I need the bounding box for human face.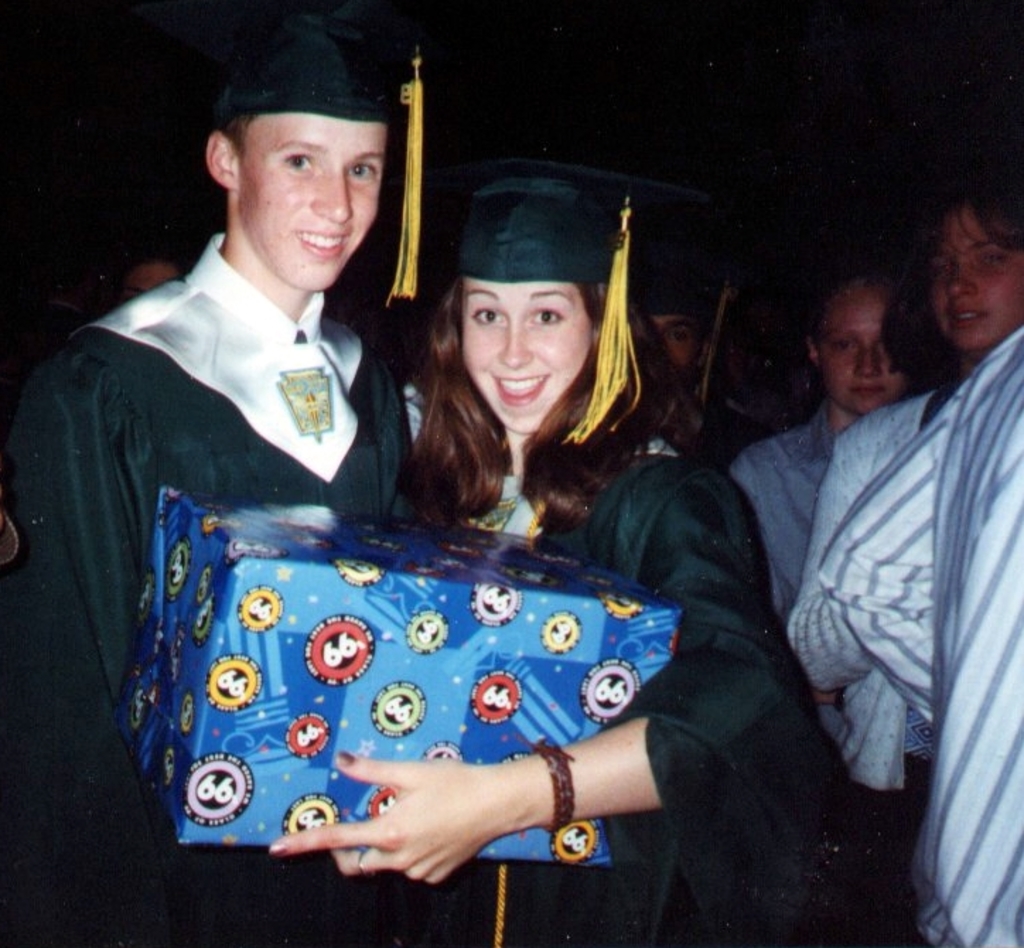
Here it is: bbox=[240, 120, 390, 293].
